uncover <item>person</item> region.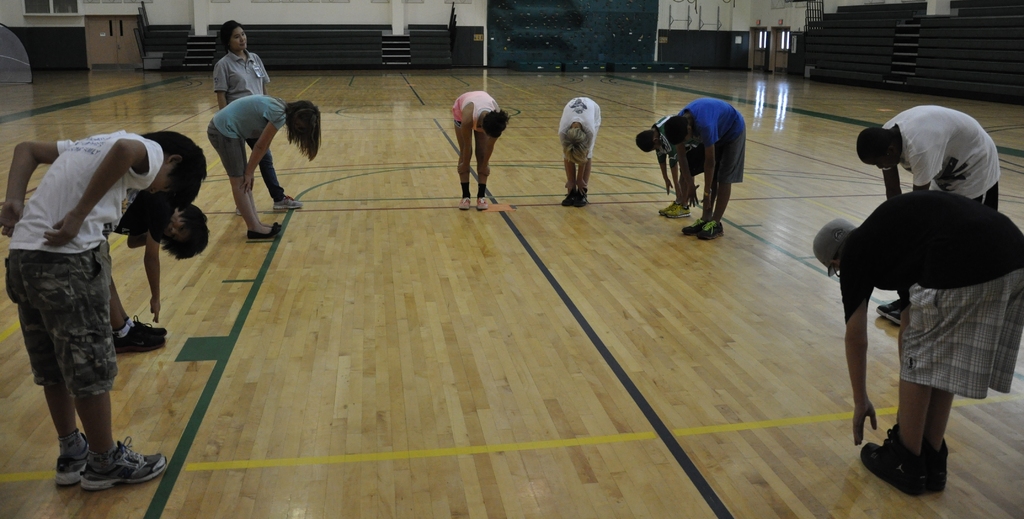
Uncovered: x1=213, y1=19, x2=302, y2=212.
